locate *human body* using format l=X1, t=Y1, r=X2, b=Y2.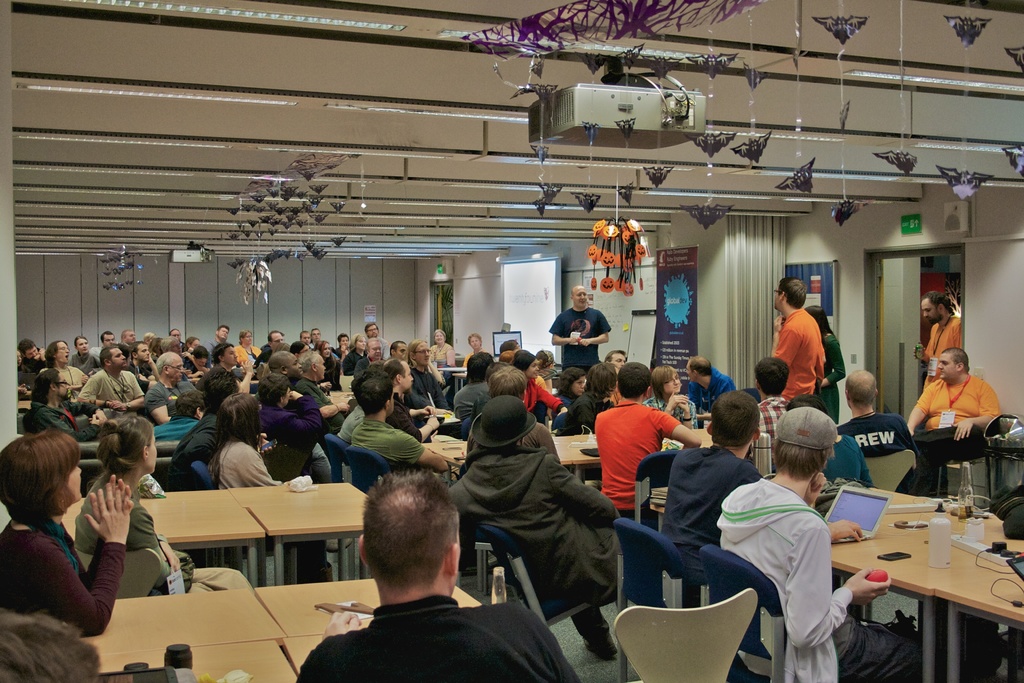
l=373, t=358, r=444, b=444.
